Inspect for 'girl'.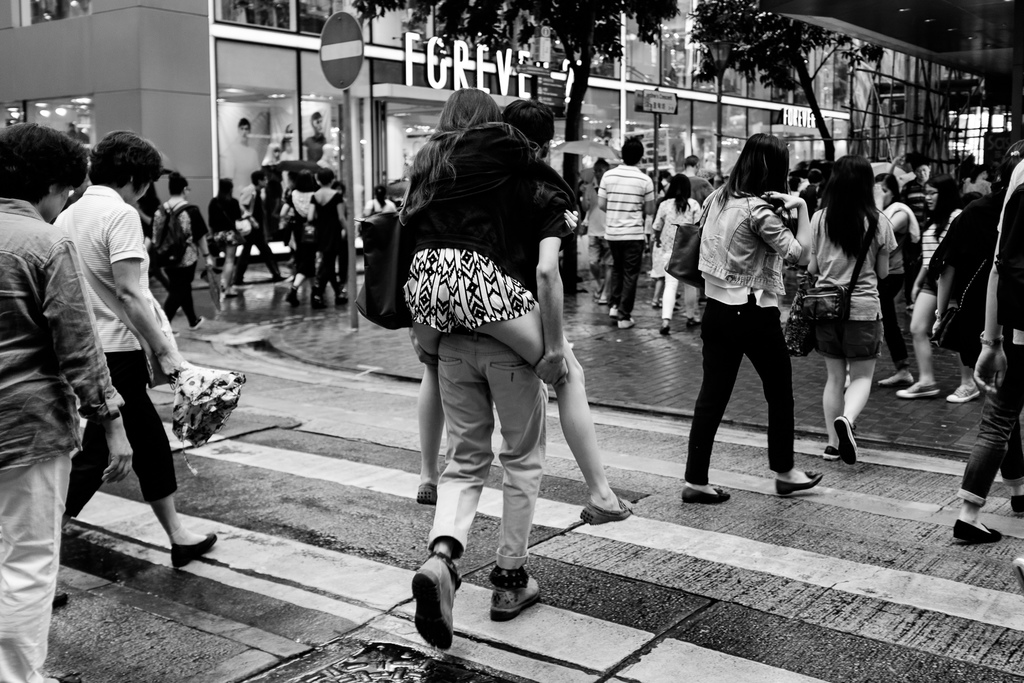
Inspection: locate(396, 85, 637, 524).
